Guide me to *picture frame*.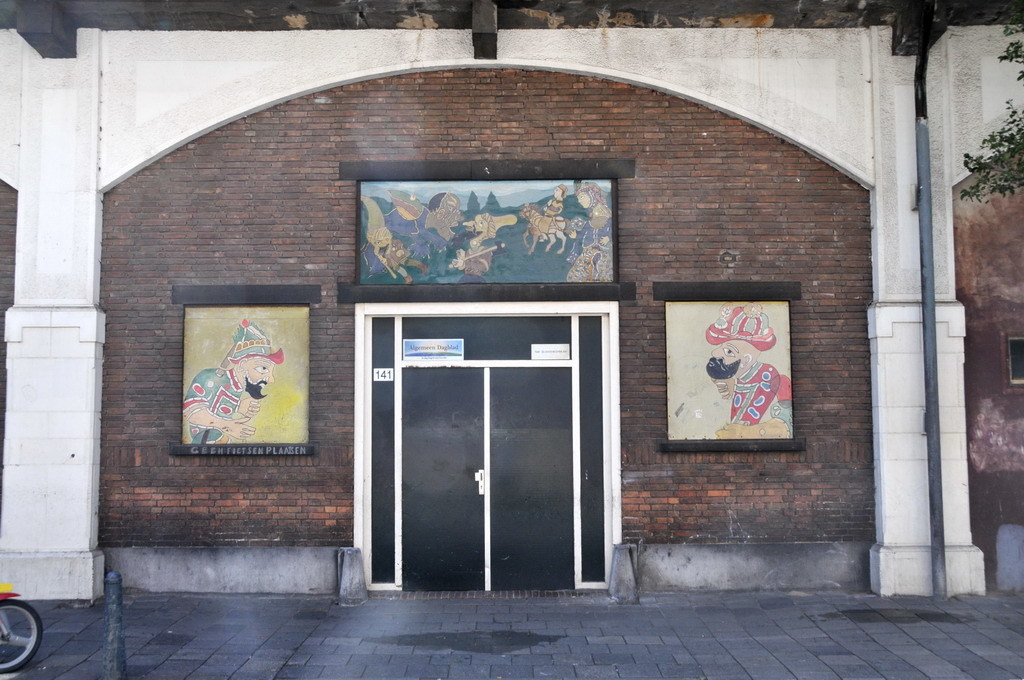
Guidance: Rect(160, 287, 327, 490).
